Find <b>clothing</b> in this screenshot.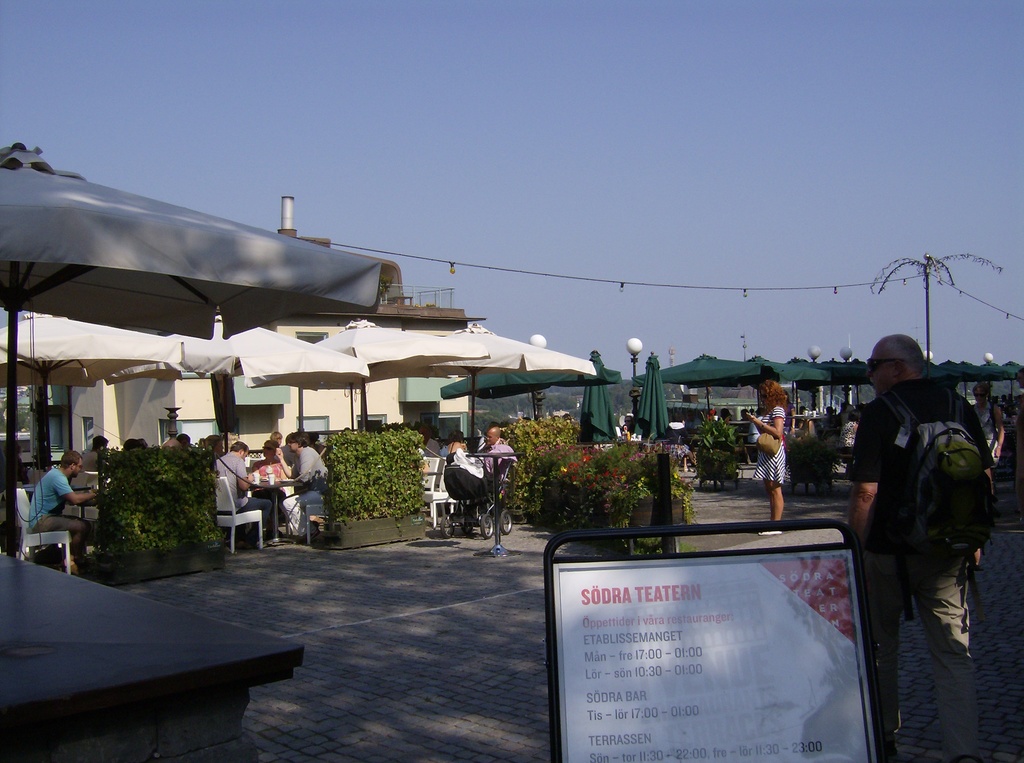
The bounding box for <b>clothing</b> is [834, 371, 1012, 759].
